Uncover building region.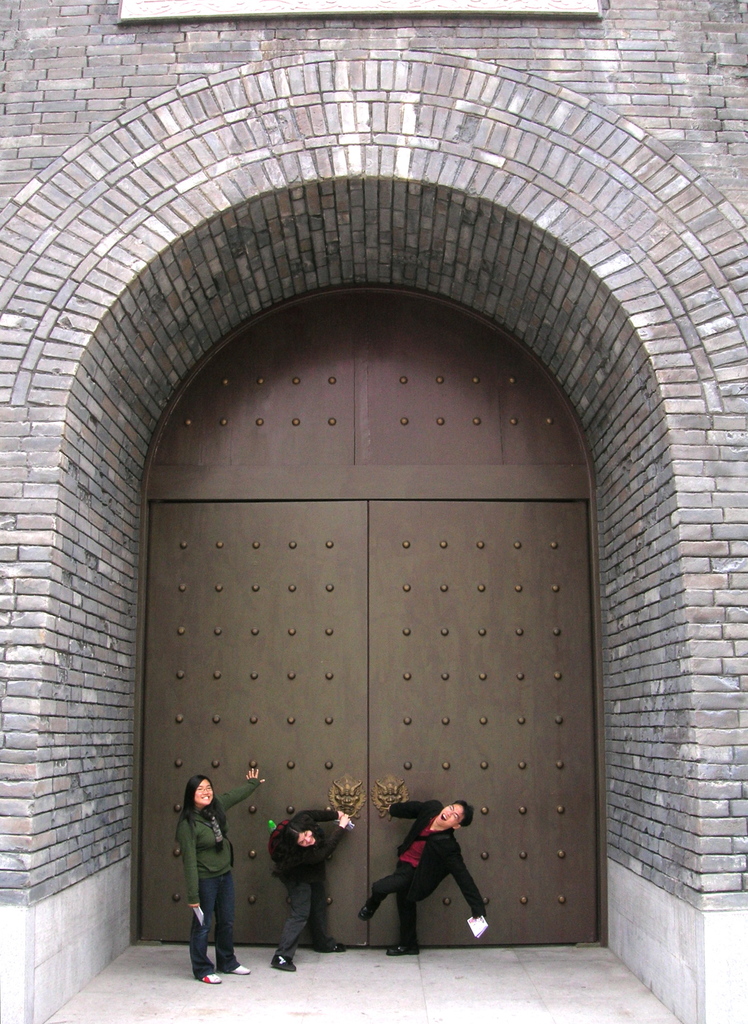
Uncovered: crop(0, 0, 747, 1020).
